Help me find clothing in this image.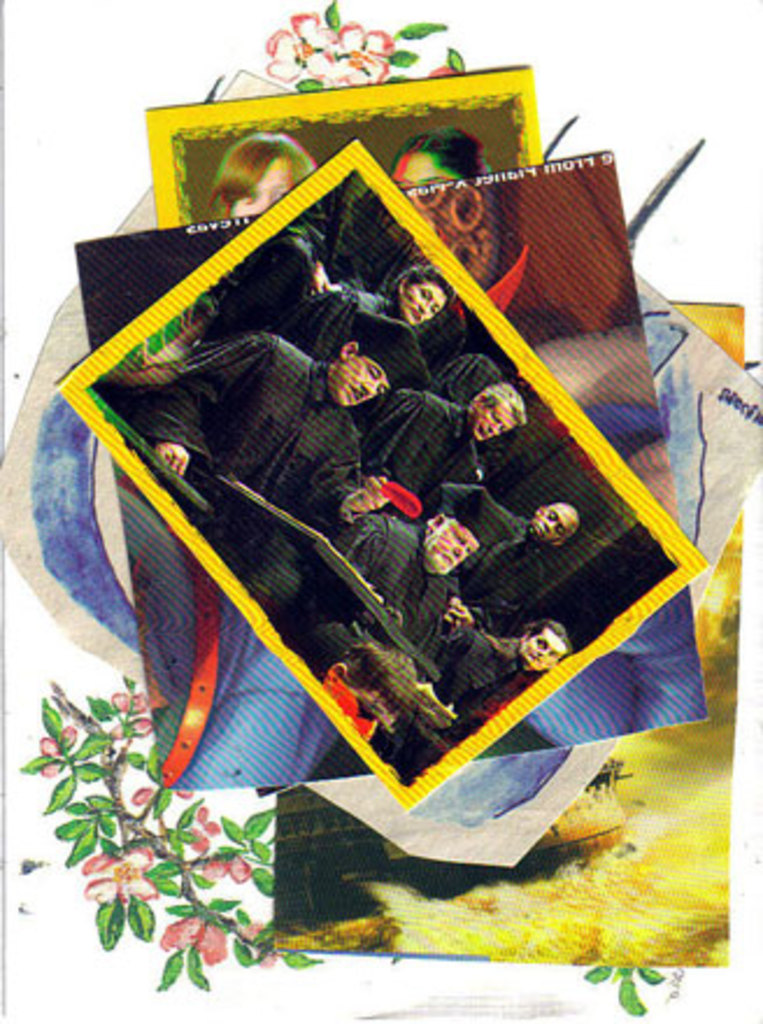
Found it: <box>337,517,449,663</box>.
